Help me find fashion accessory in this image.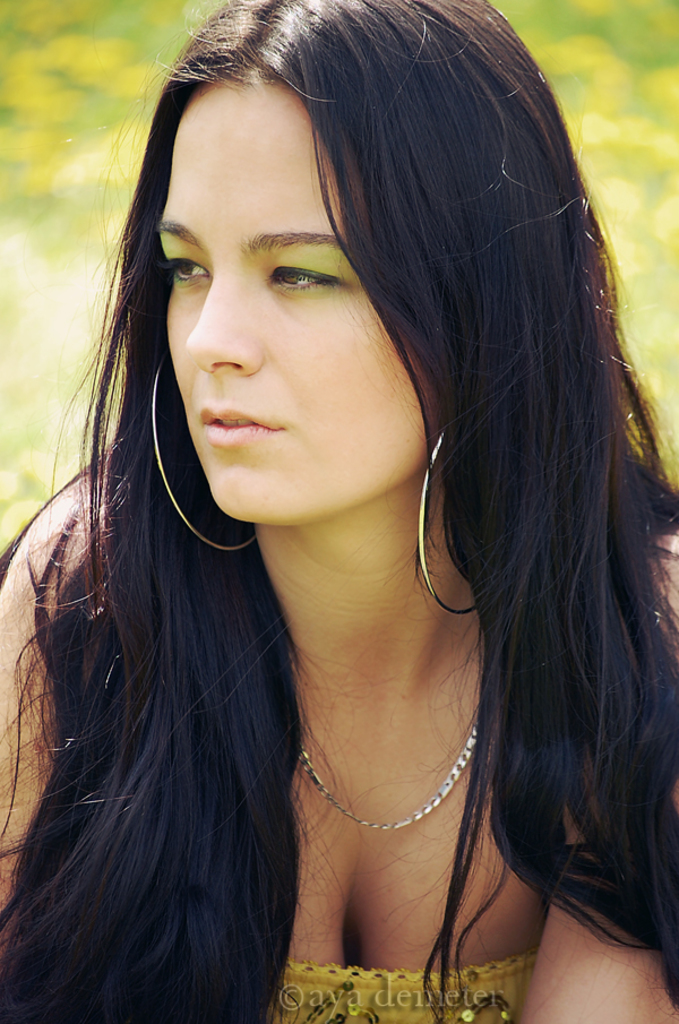
Found it: <bbox>415, 422, 482, 614</bbox>.
